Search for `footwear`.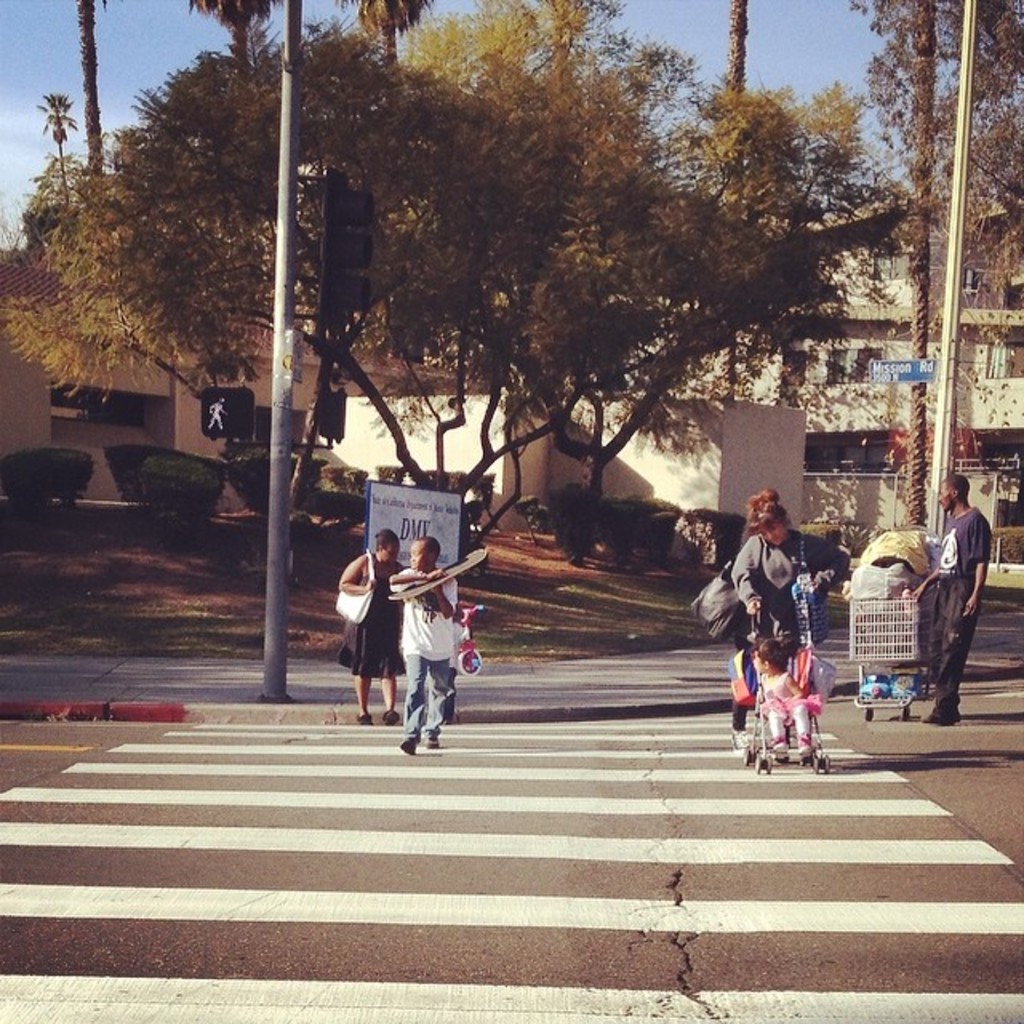
Found at bbox=[426, 734, 440, 750].
